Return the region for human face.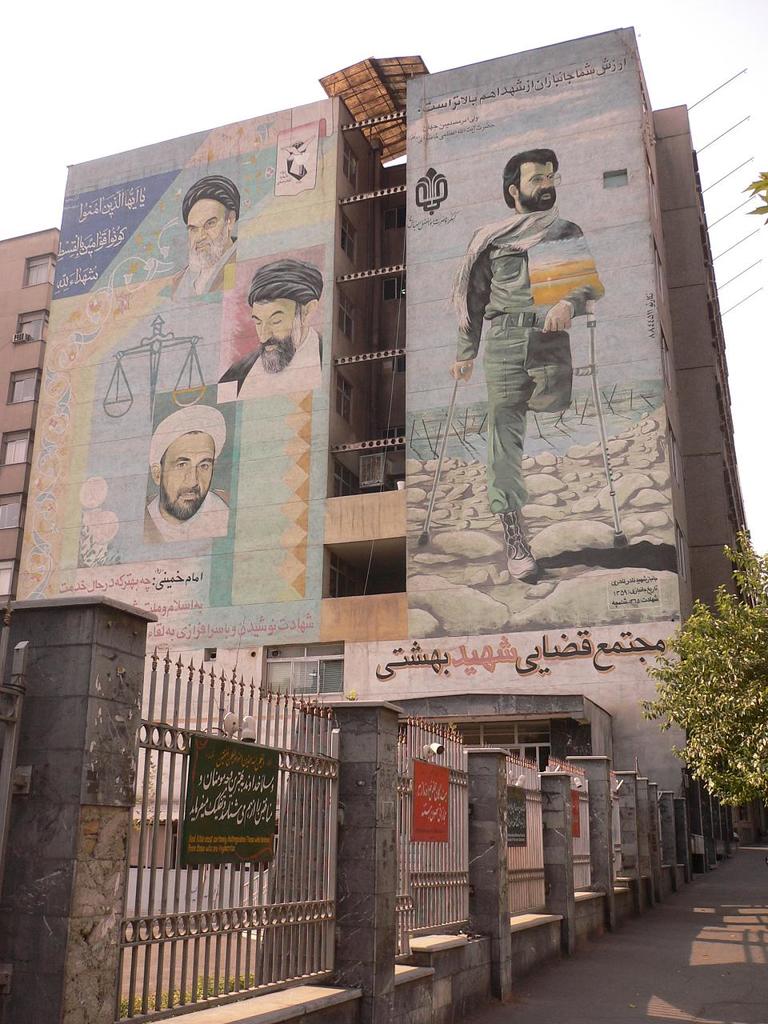
{"x1": 513, "y1": 163, "x2": 559, "y2": 207}.
